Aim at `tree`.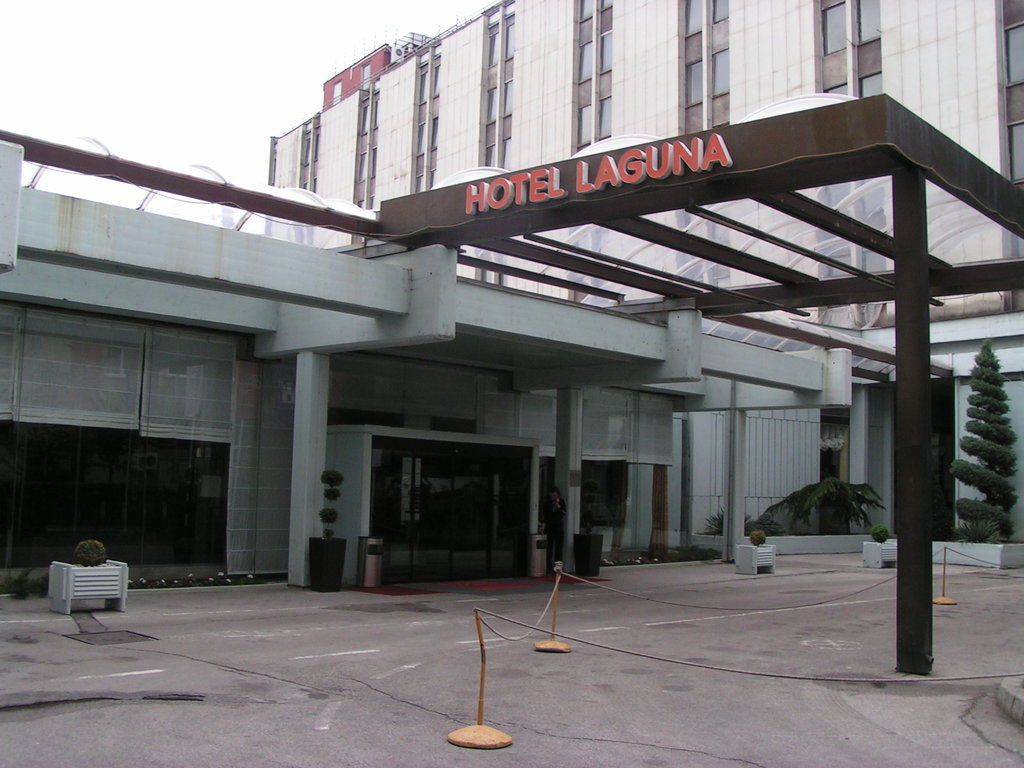
Aimed at bbox=[945, 338, 1021, 543].
